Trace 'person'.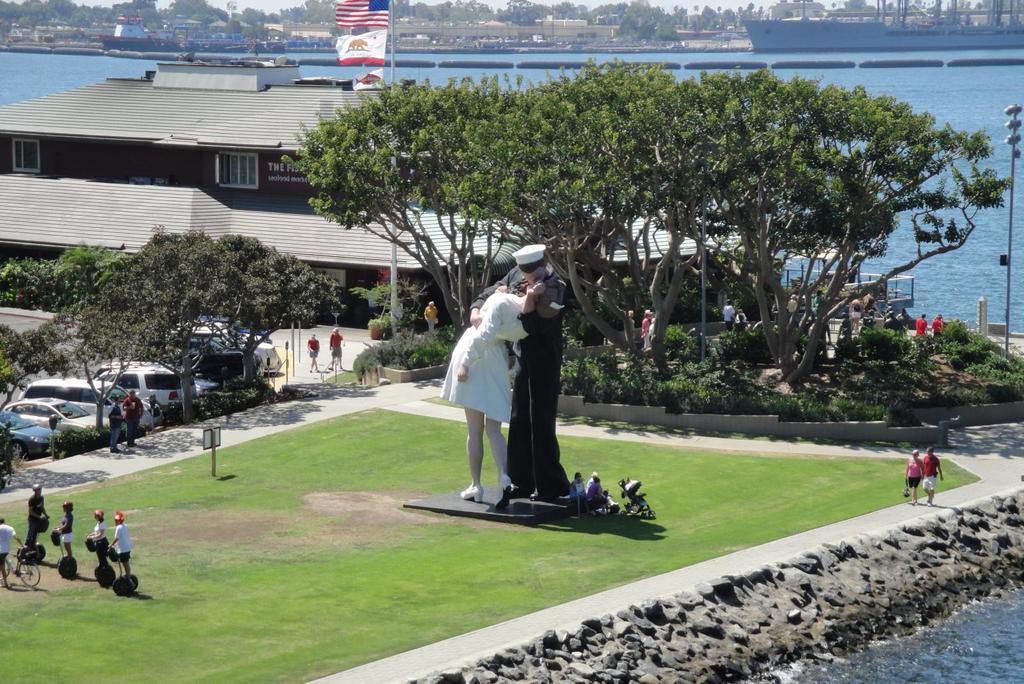
Traced to locate(931, 312, 945, 337).
